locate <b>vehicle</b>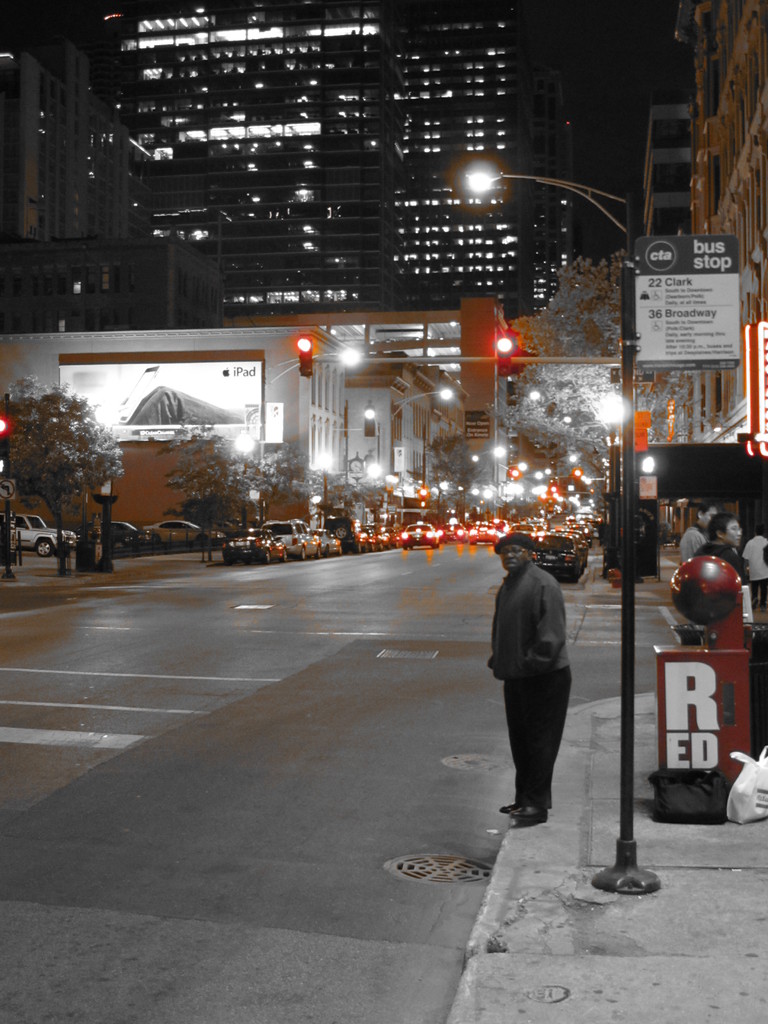
BBox(220, 527, 288, 561)
